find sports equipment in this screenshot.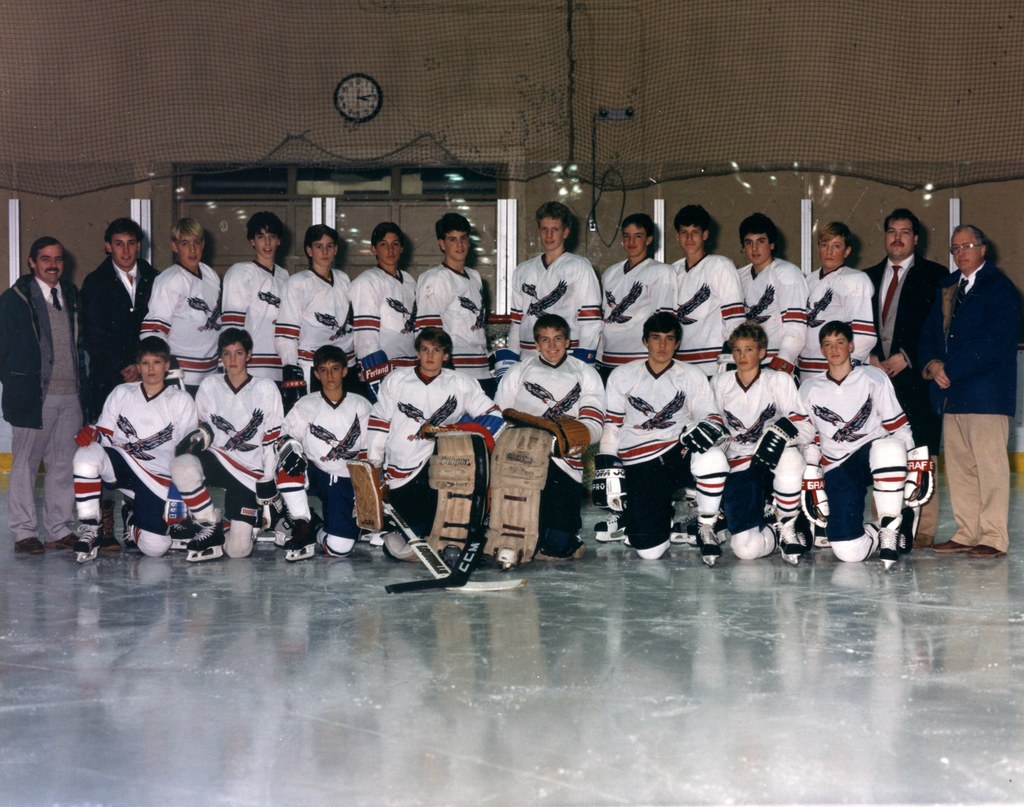
The bounding box for sports equipment is select_region(282, 518, 321, 573).
